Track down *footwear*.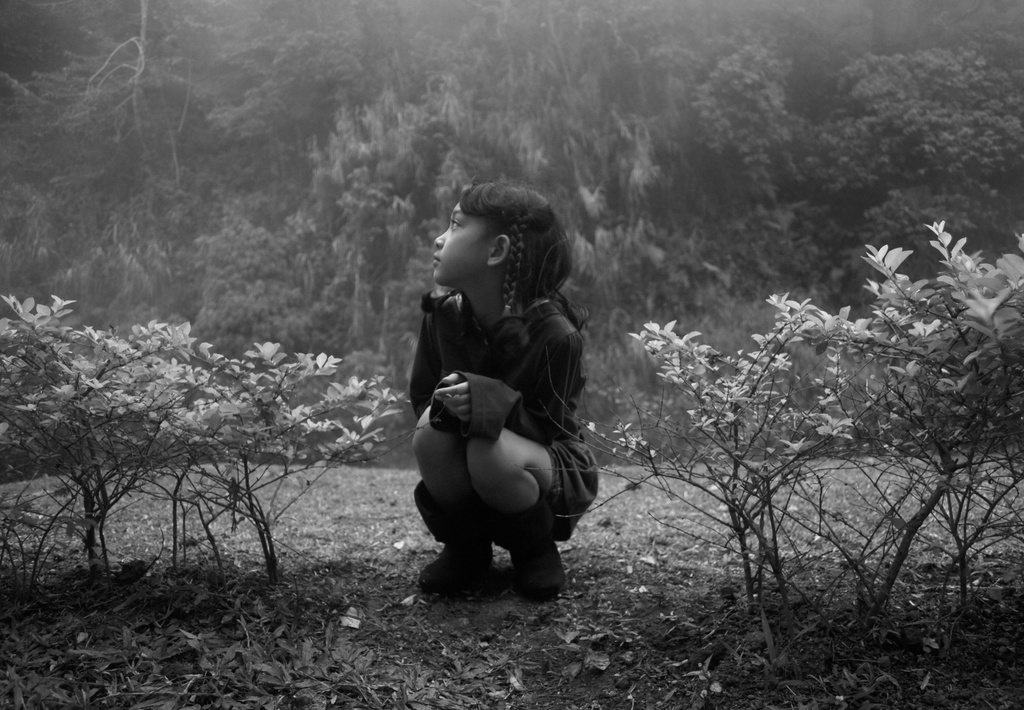
Tracked to Rect(474, 492, 563, 596).
